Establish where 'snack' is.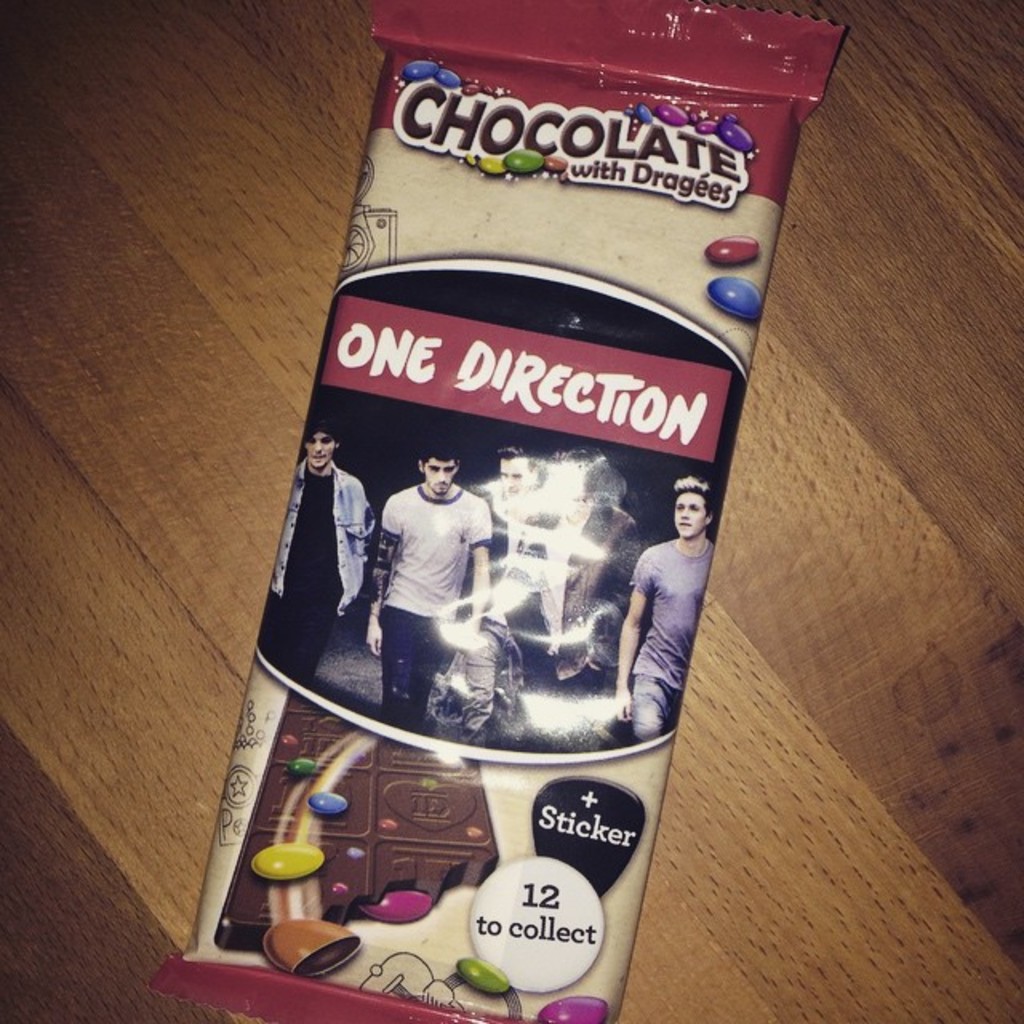
Established at (251,842,322,878).
